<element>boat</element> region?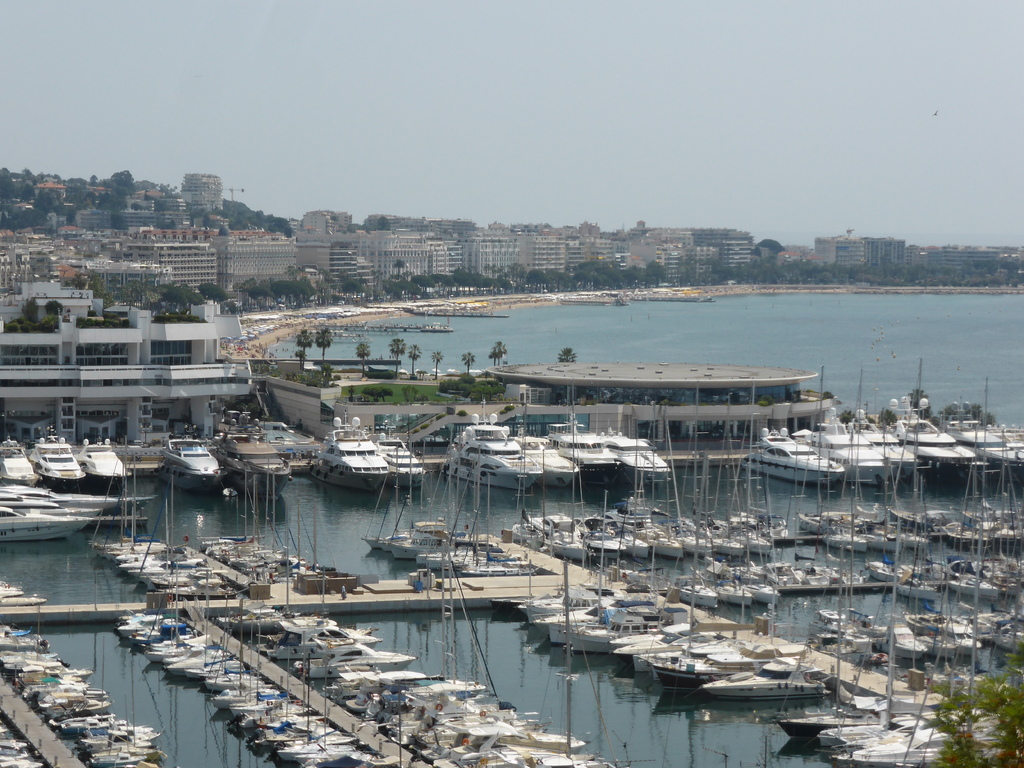
detection(312, 415, 396, 487)
